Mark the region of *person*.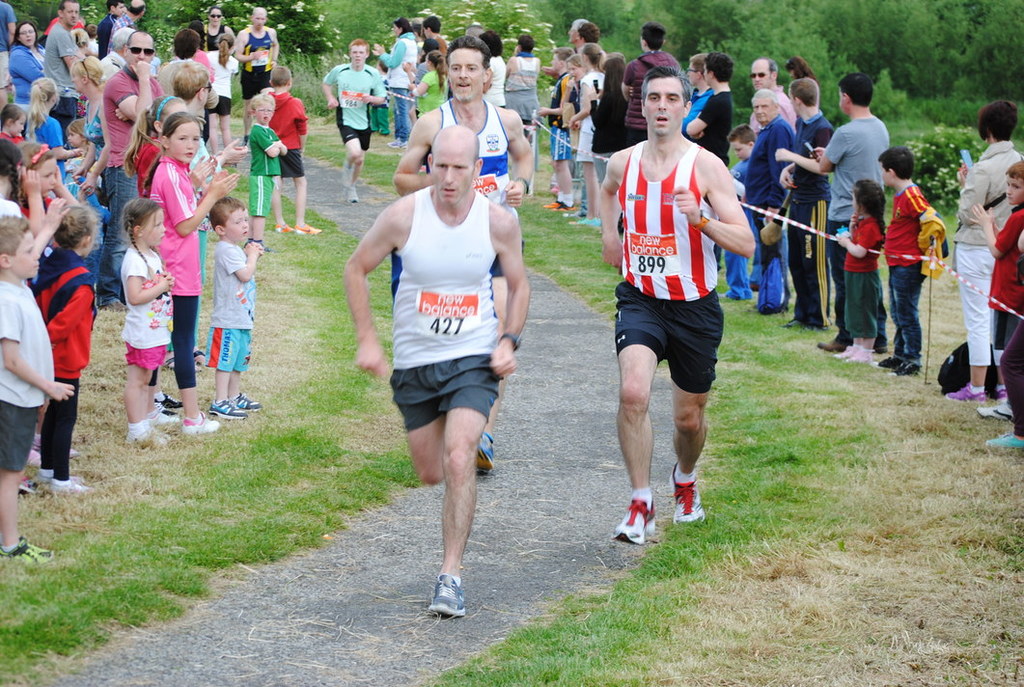
Region: box=[38, 0, 93, 99].
